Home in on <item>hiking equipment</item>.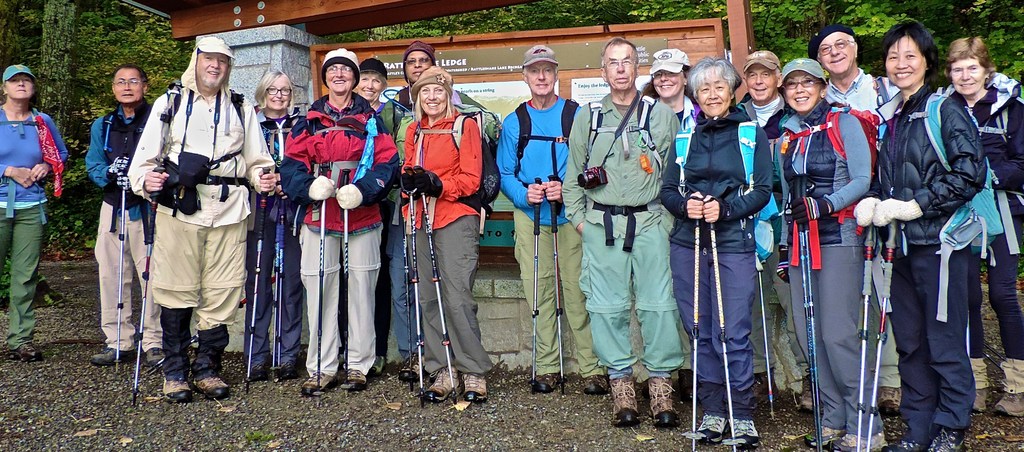
Homed in at [left=371, top=355, right=388, bottom=374].
